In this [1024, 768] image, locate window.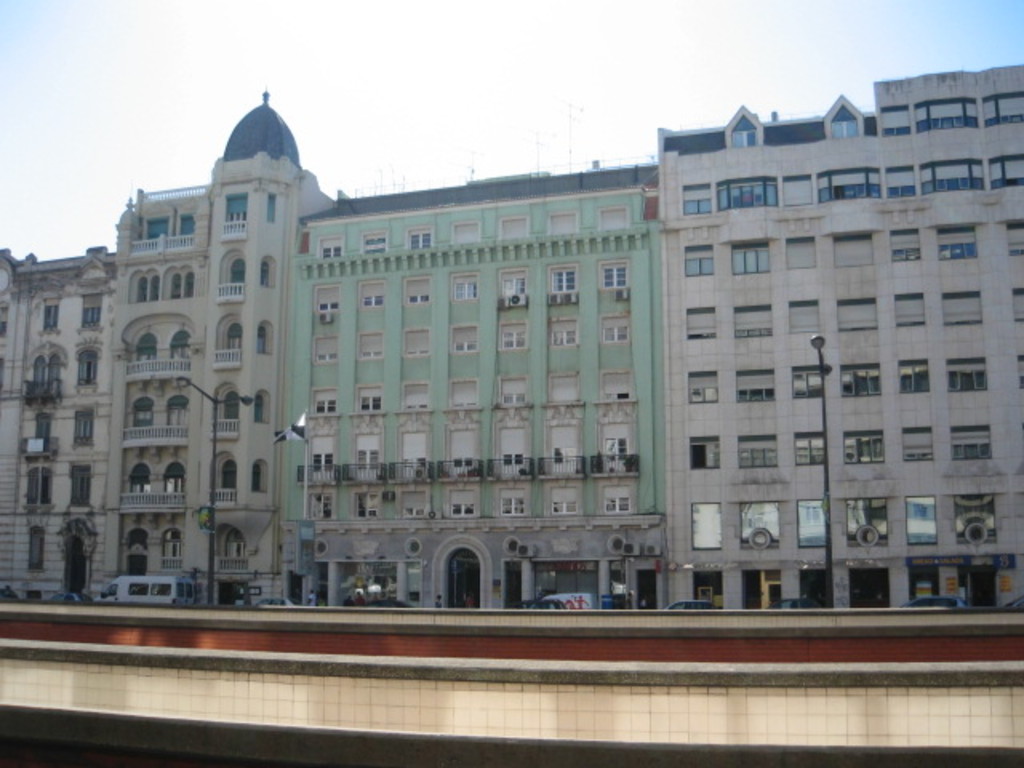
Bounding box: bbox=[826, 93, 869, 136].
